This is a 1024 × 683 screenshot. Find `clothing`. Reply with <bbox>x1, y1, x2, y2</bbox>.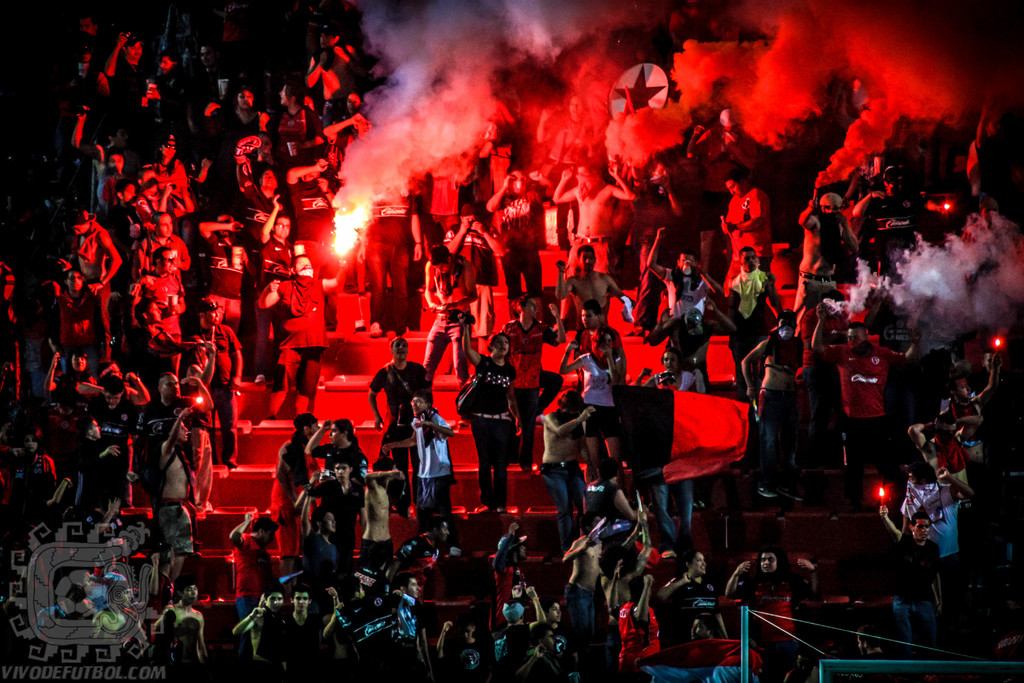
<bbox>413, 302, 470, 388</bbox>.
